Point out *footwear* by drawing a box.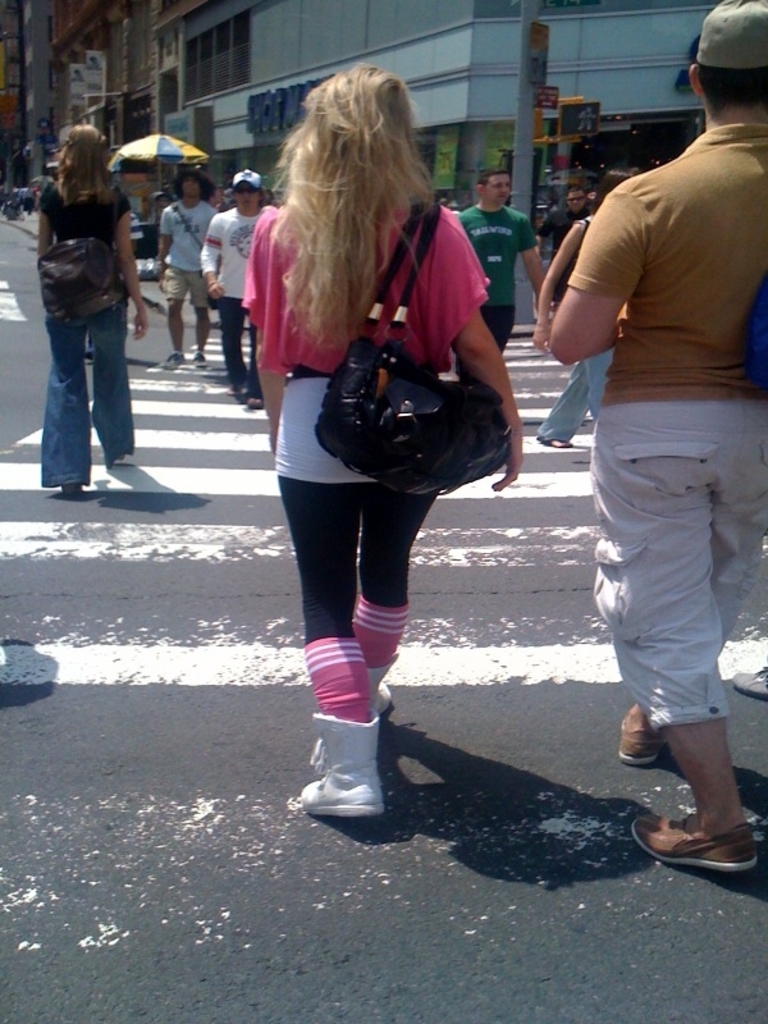
crop(366, 652, 401, 712).
